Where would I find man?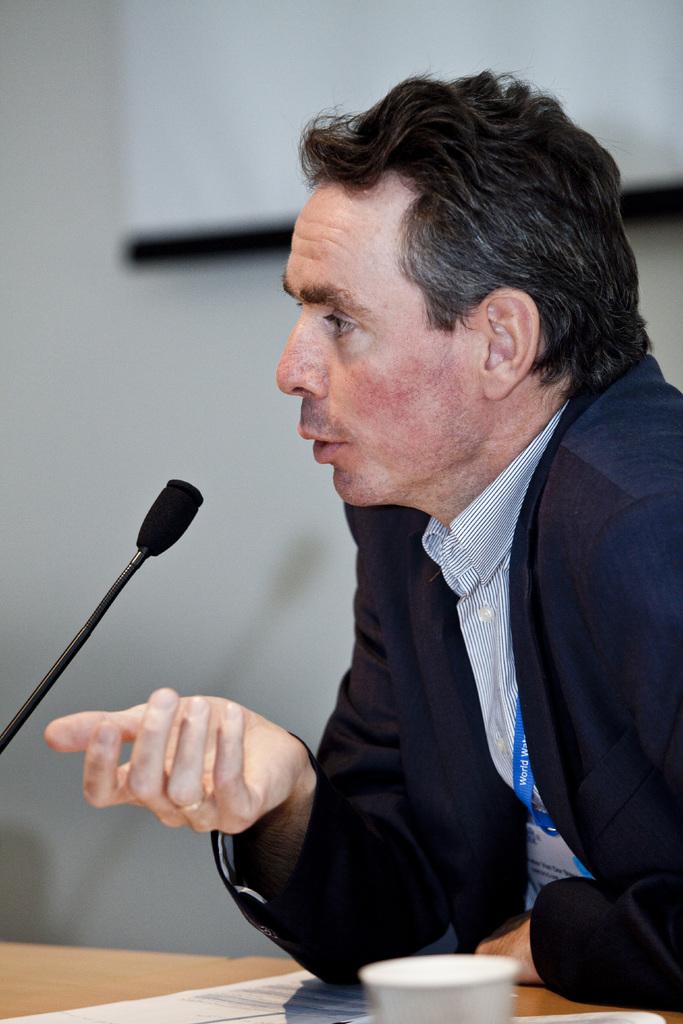
At [x1=37, y1=61, x2=682, y2=1008].
